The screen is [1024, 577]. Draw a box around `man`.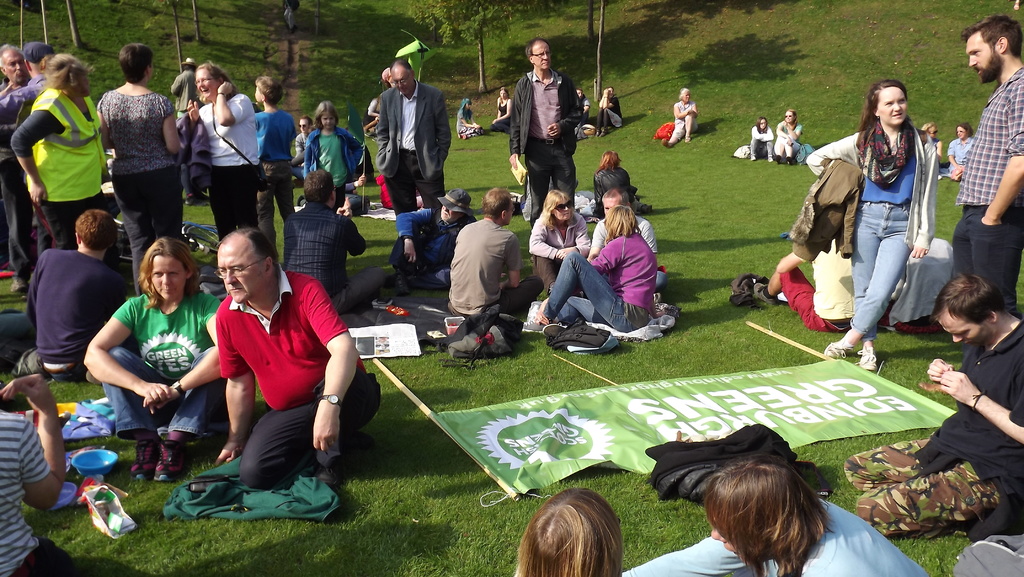
bbox=[214, 222, 381, 493].
